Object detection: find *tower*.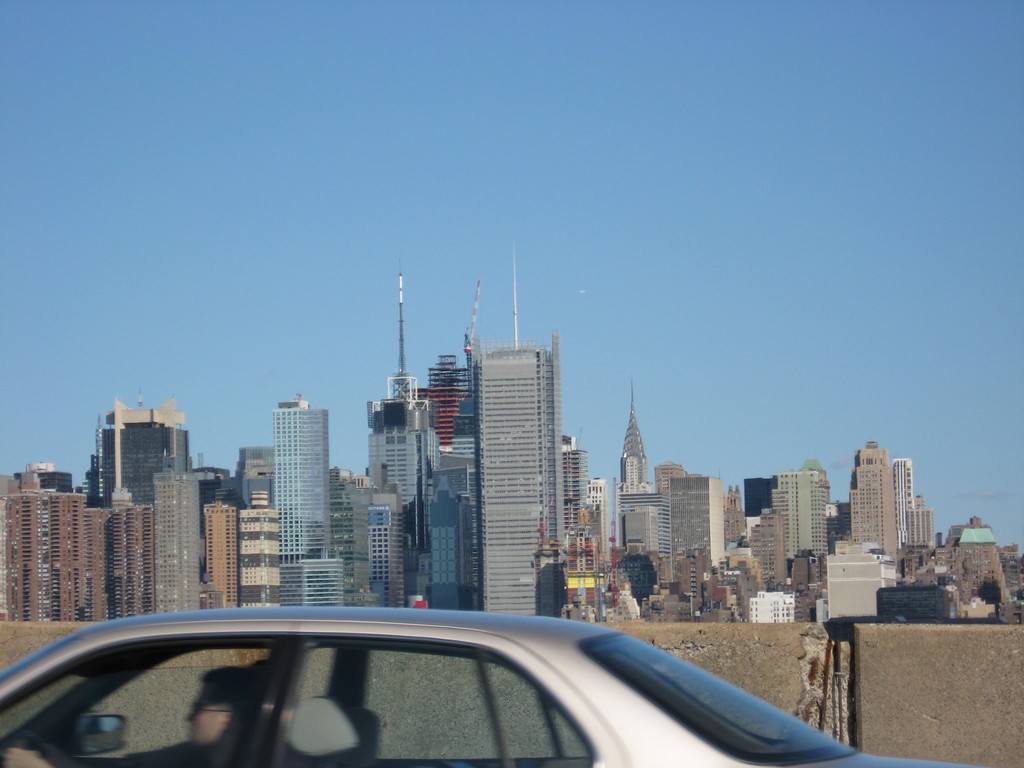
[left=907, top=495, right=933, bottom=551].
